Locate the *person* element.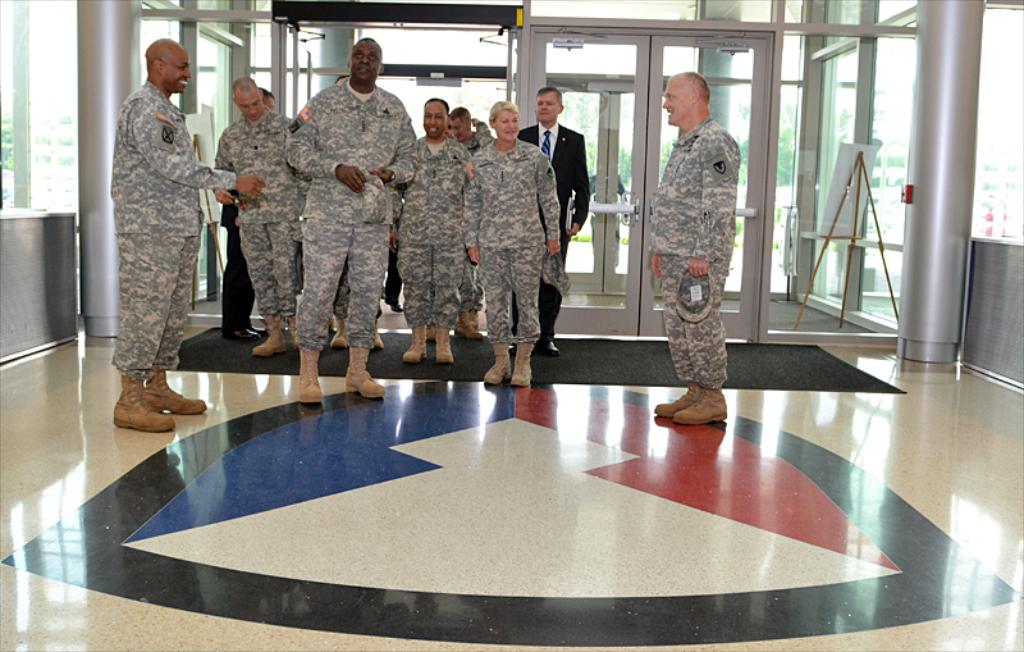
Element bbox: bbox=(645, 63, 745, 424).
